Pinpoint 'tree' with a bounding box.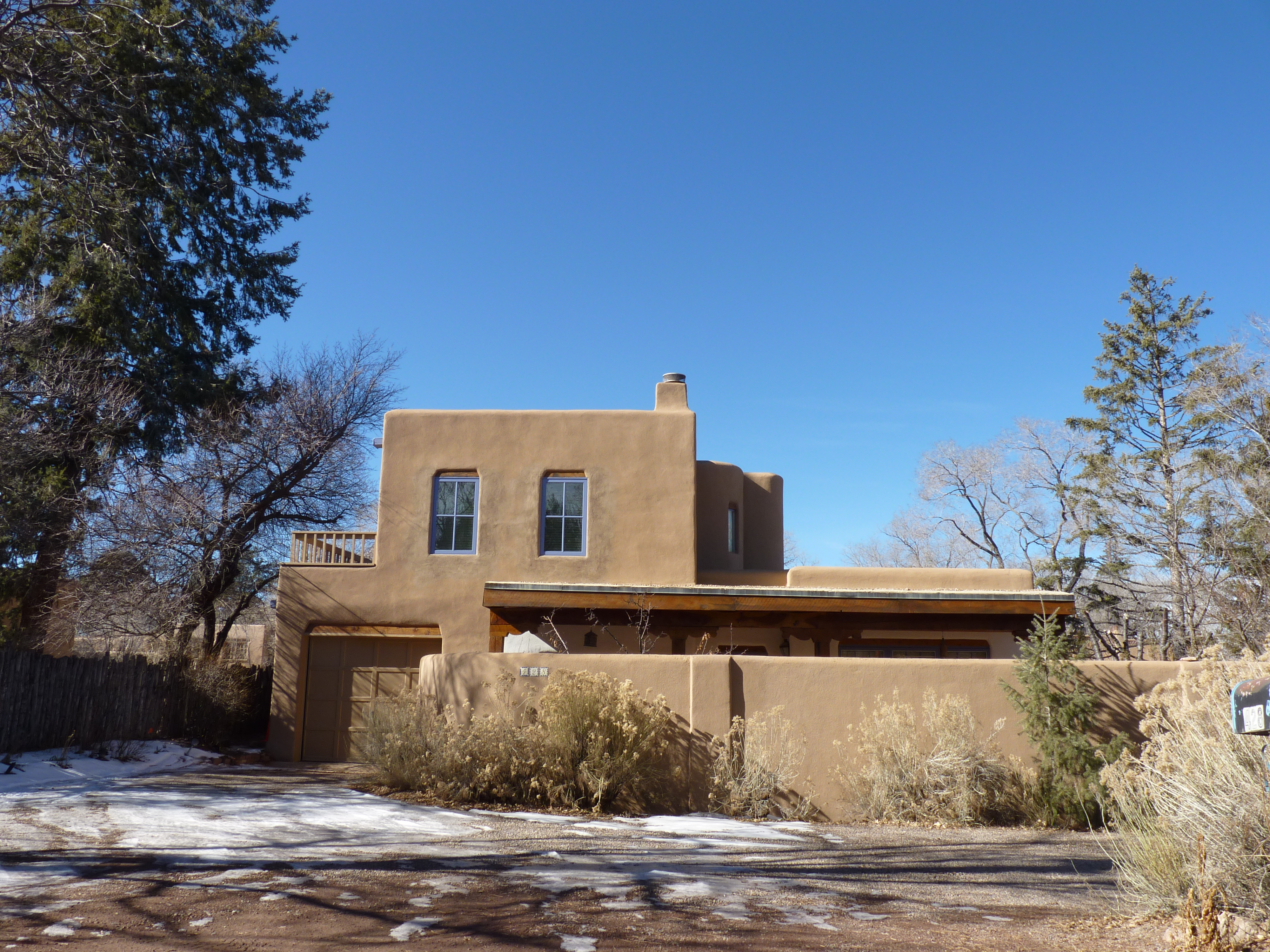
region(328, 80, 396, 208).
